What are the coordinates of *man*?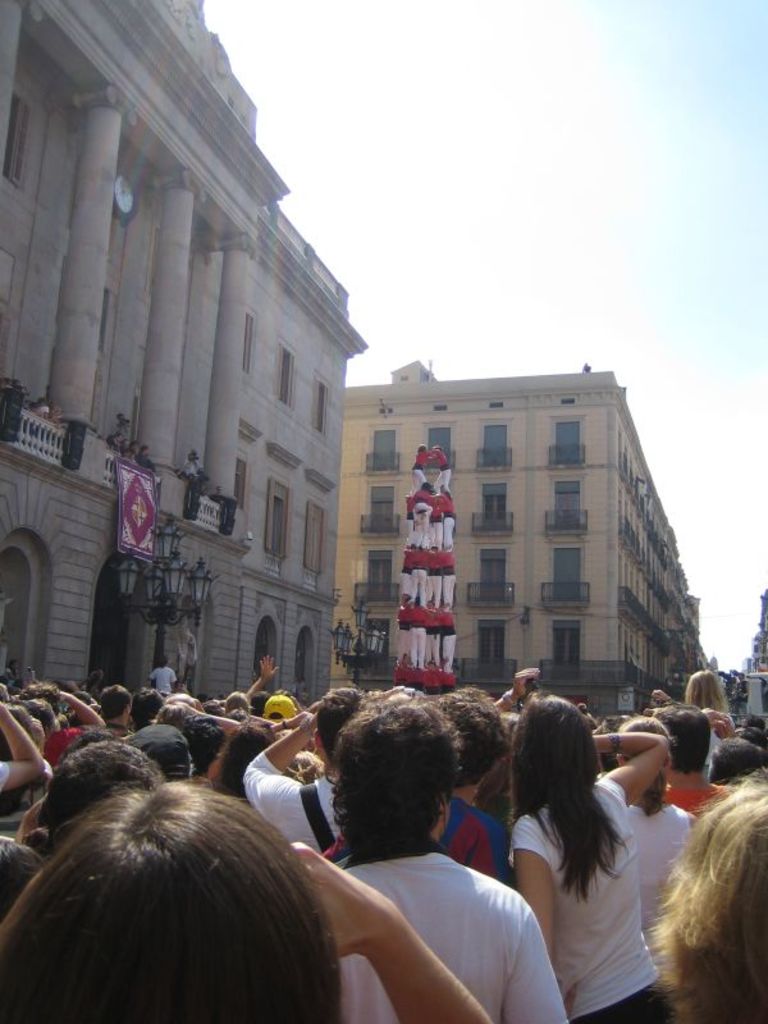
box=[123, 723, 201, 782].
